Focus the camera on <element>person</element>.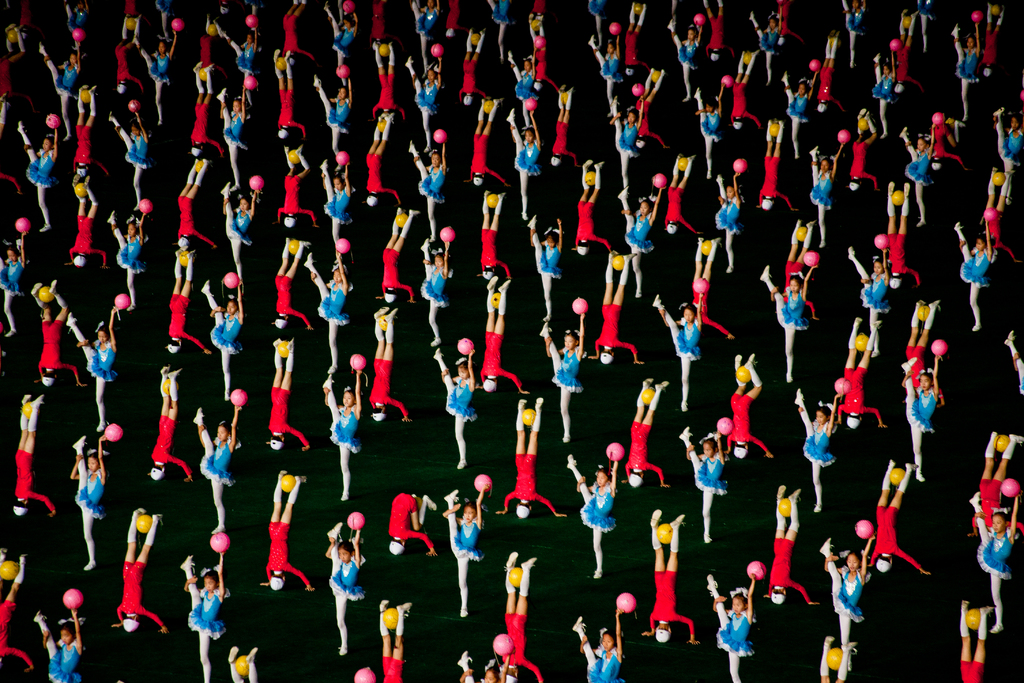
Focus region: pyautogui.locateOnScreen(781, 212, 813, 300).
